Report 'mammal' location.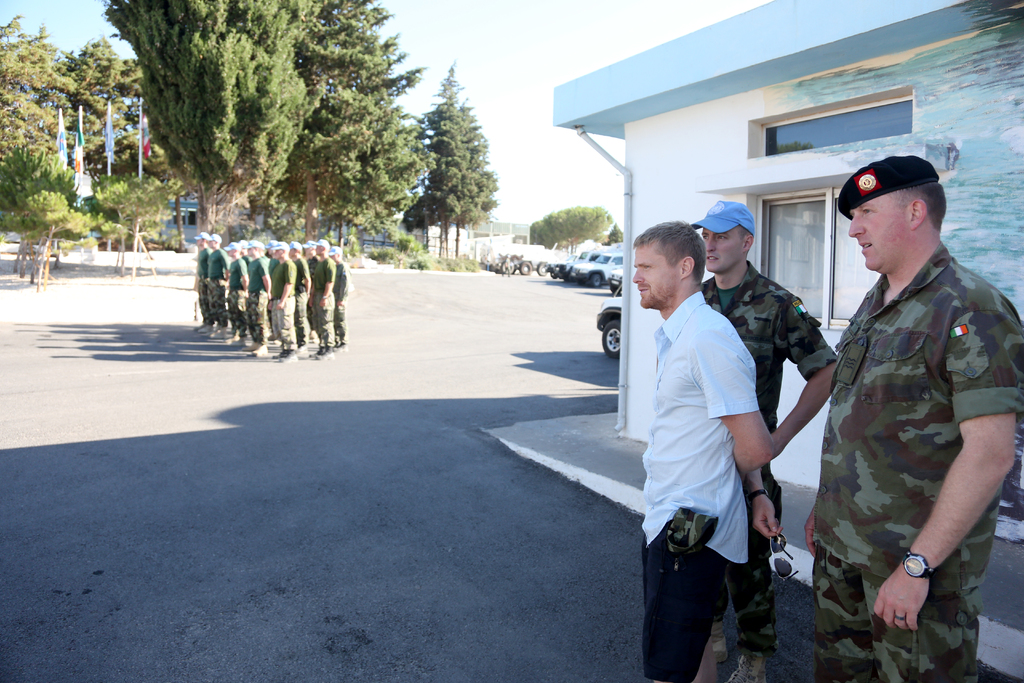
Report: detection(626, 218, 780, 682).
